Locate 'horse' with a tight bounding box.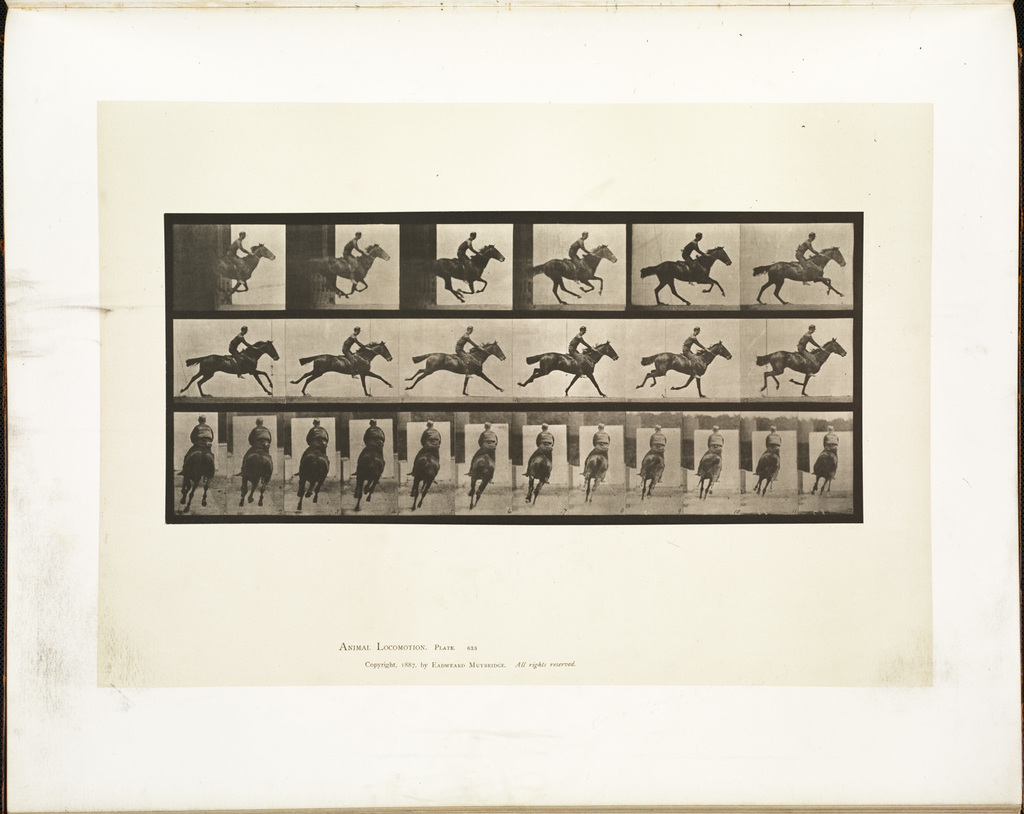
(left=238, top=451, right=276, bottom=508).
